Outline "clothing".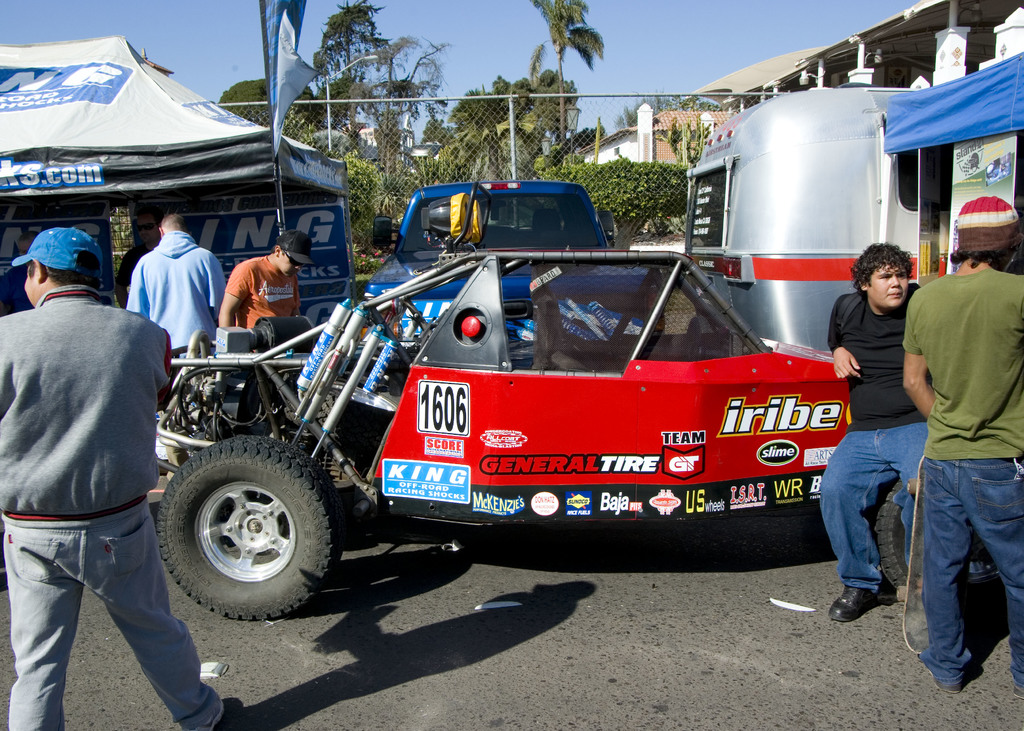
Outline: select_region(909, 216, 1021, 663).
